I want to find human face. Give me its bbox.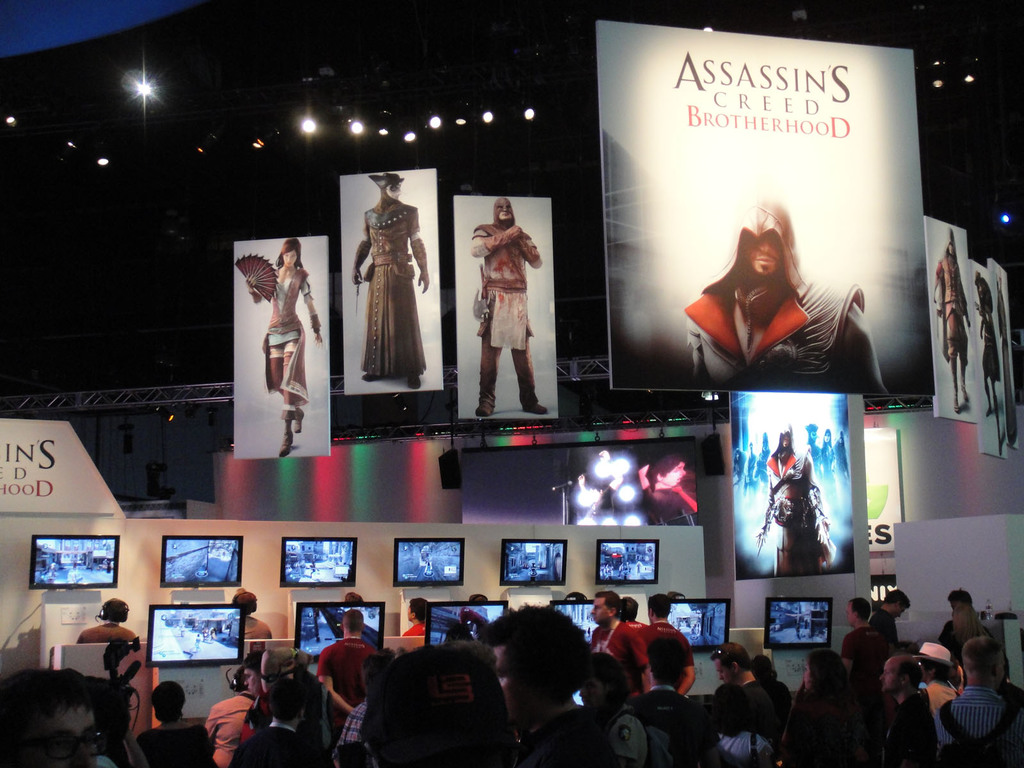
<bbox>812, 430, 817, 440</bbox>.
